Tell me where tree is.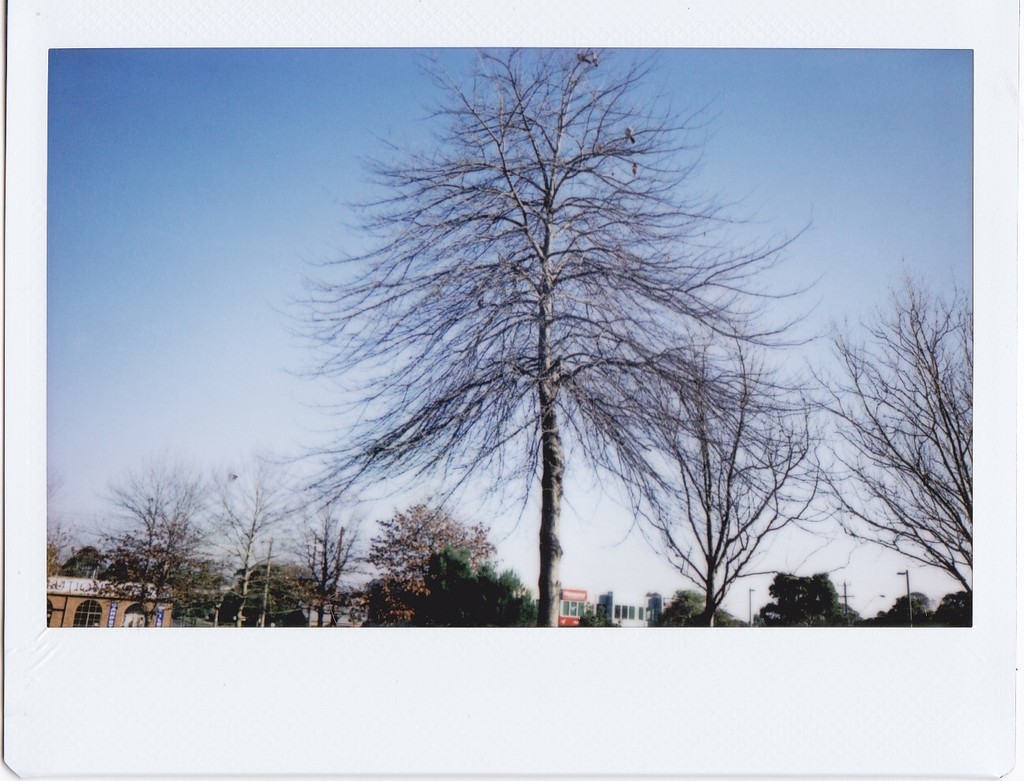
tree is at 255,481,382,628.
